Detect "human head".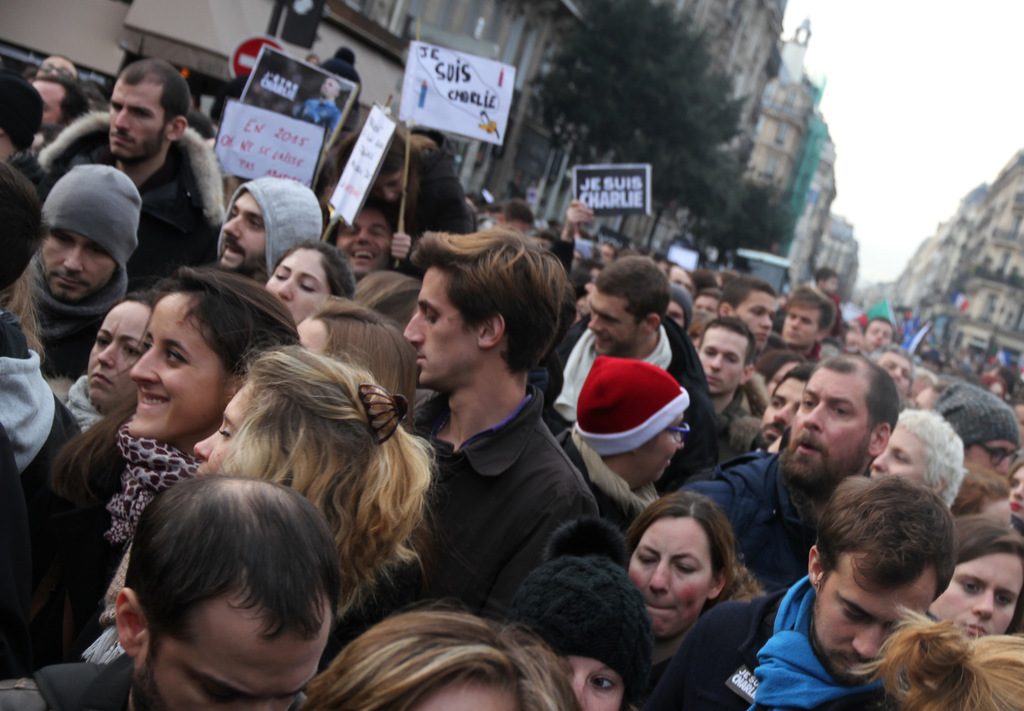
Detected at 580,356,689,493.
